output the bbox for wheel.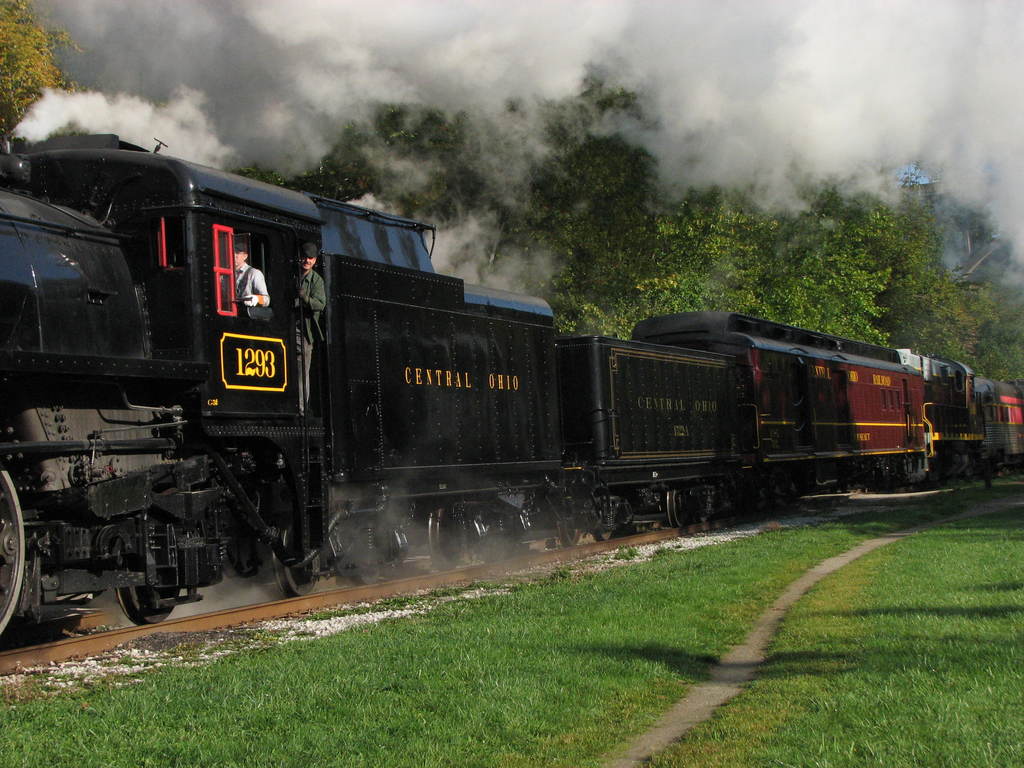
x1=700 y1=515 x2=708 y2=524.
